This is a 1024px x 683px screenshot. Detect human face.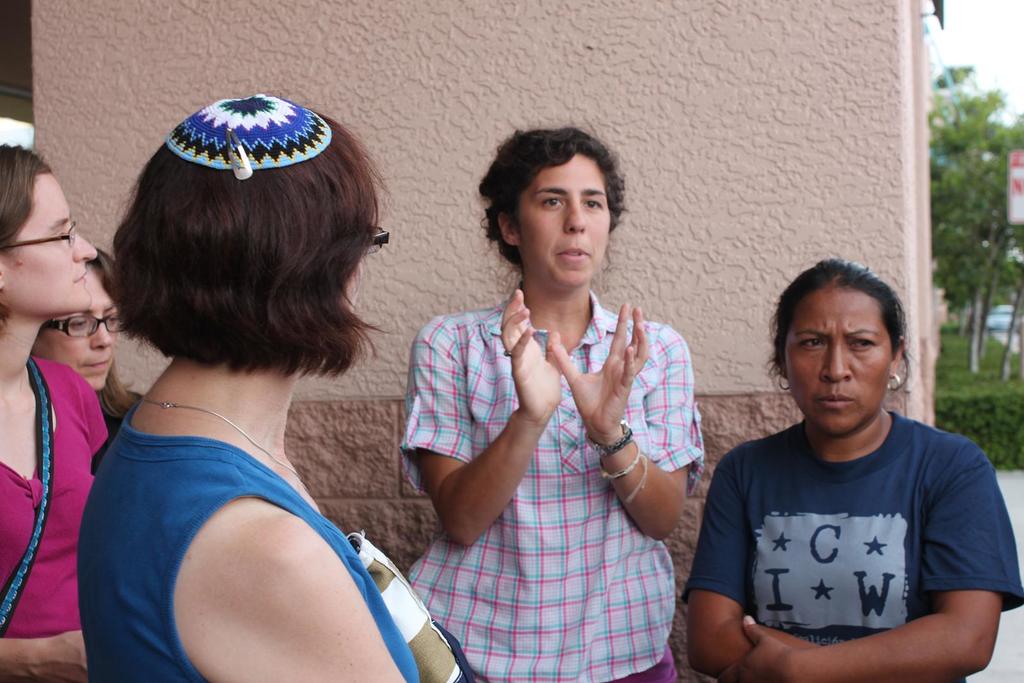
[left=10, top=173, right=98, bottom=312].
